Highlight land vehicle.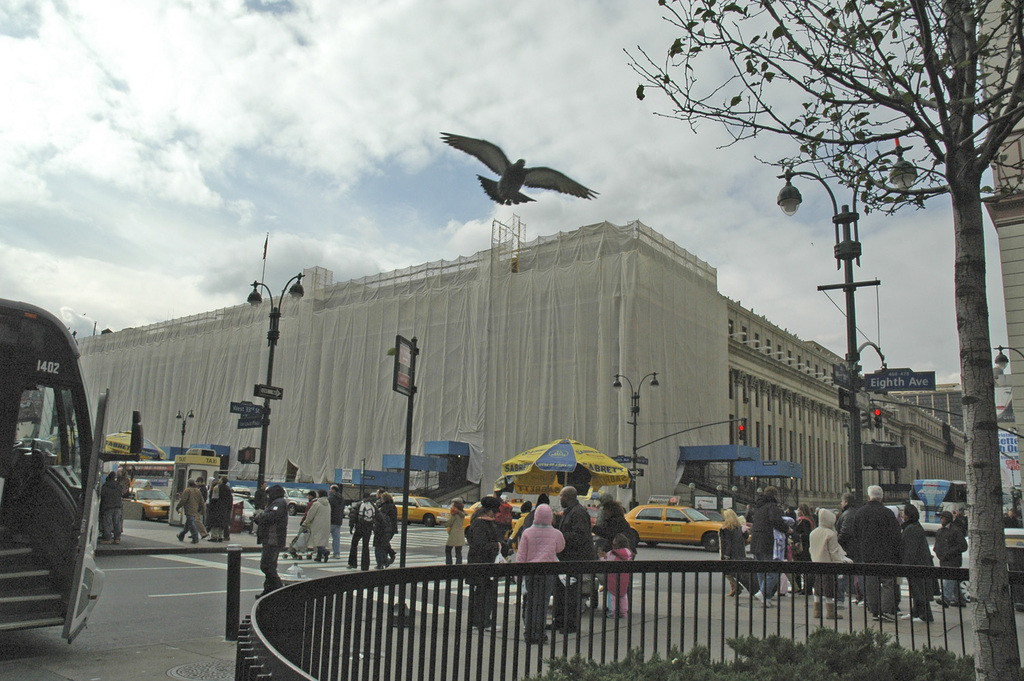
Highlighted region: bbox(231, 484, 320, 530).
